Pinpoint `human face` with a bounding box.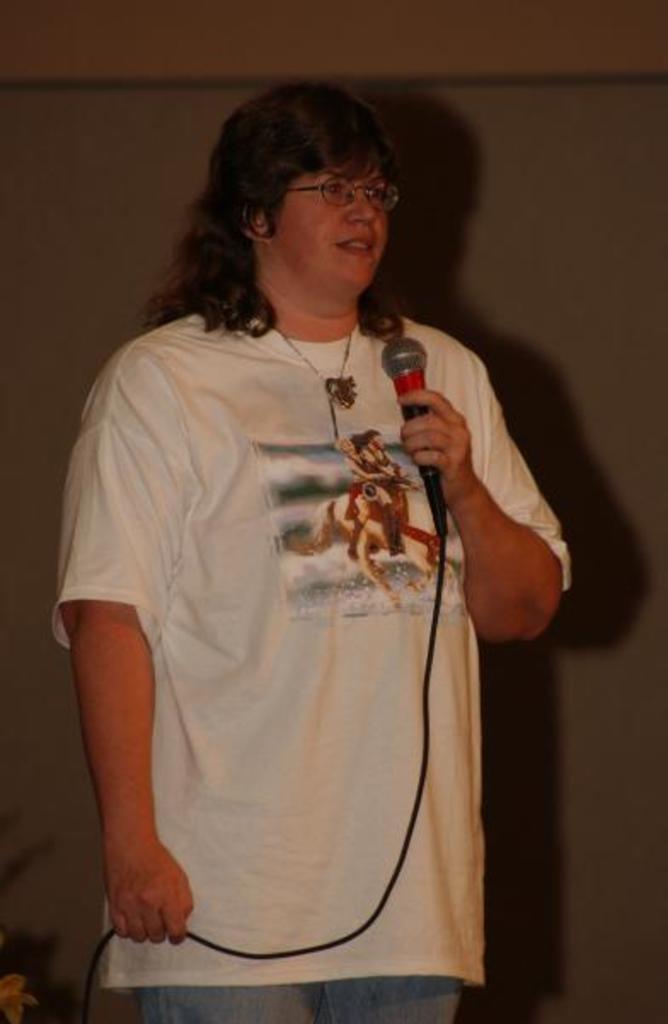
l=274, t=160, r=389, b=296.
